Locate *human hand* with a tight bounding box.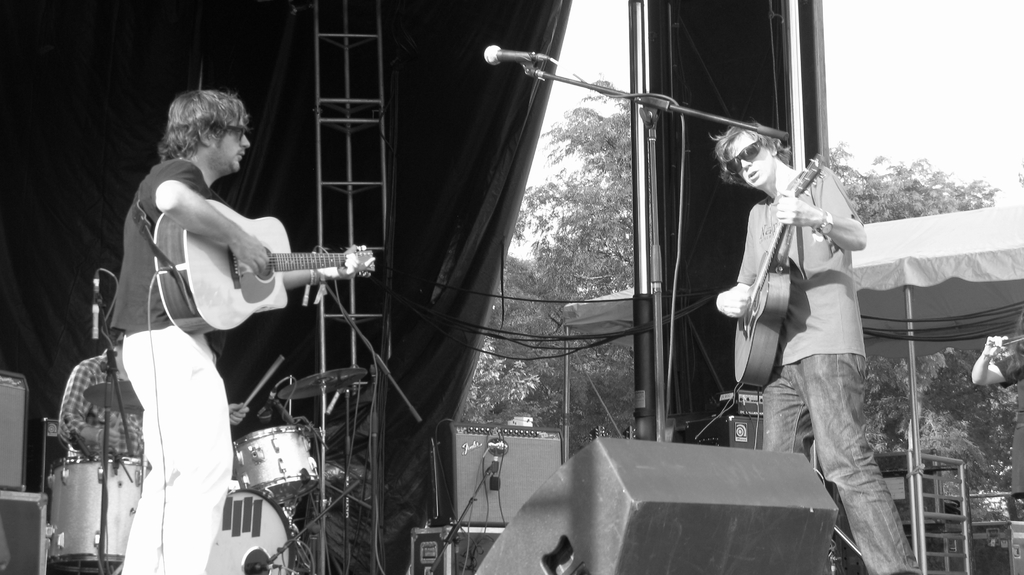
230:236:275:277.
